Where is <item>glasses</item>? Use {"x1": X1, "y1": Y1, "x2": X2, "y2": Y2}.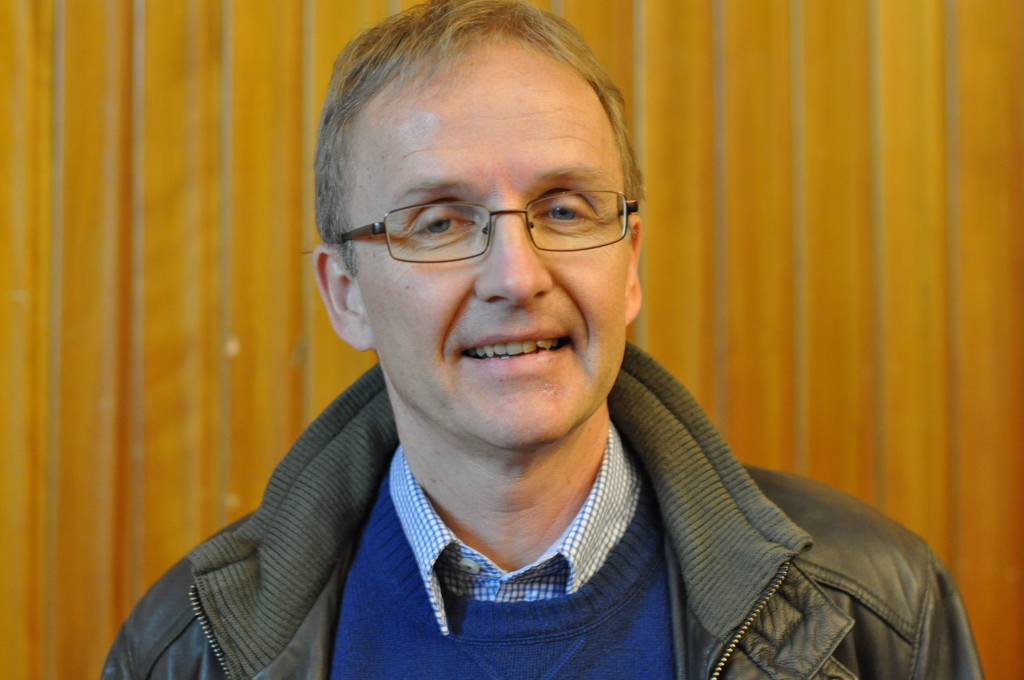
{"x1": 335, "y1": 170, "x2": 643, "y2": 268}.
